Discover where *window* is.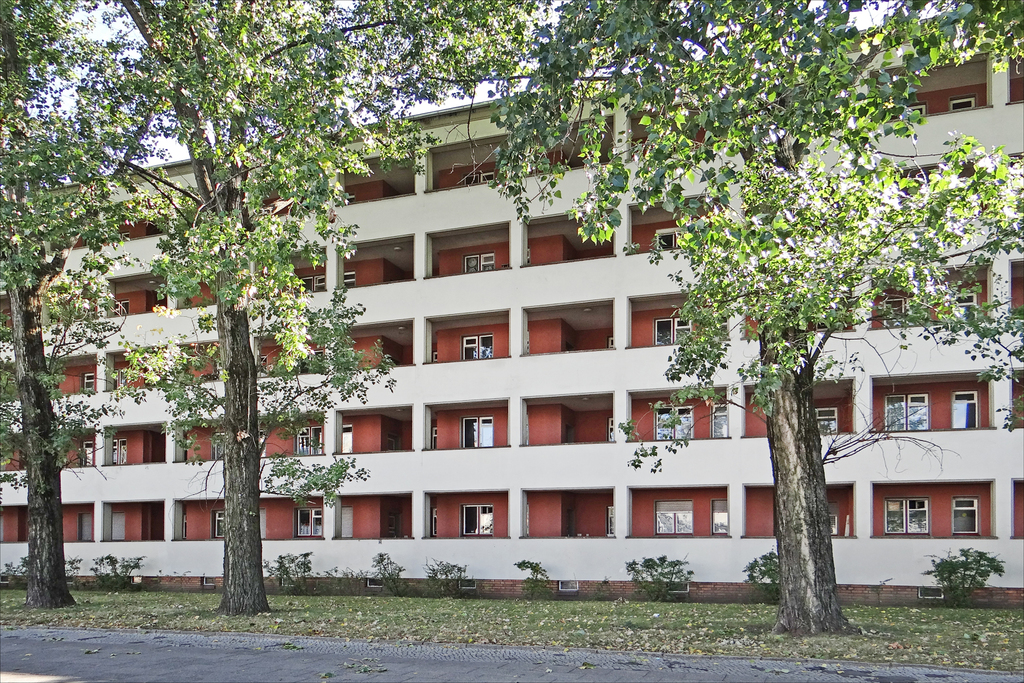
Discovered at bbox=(465, 256, 473, 272).
